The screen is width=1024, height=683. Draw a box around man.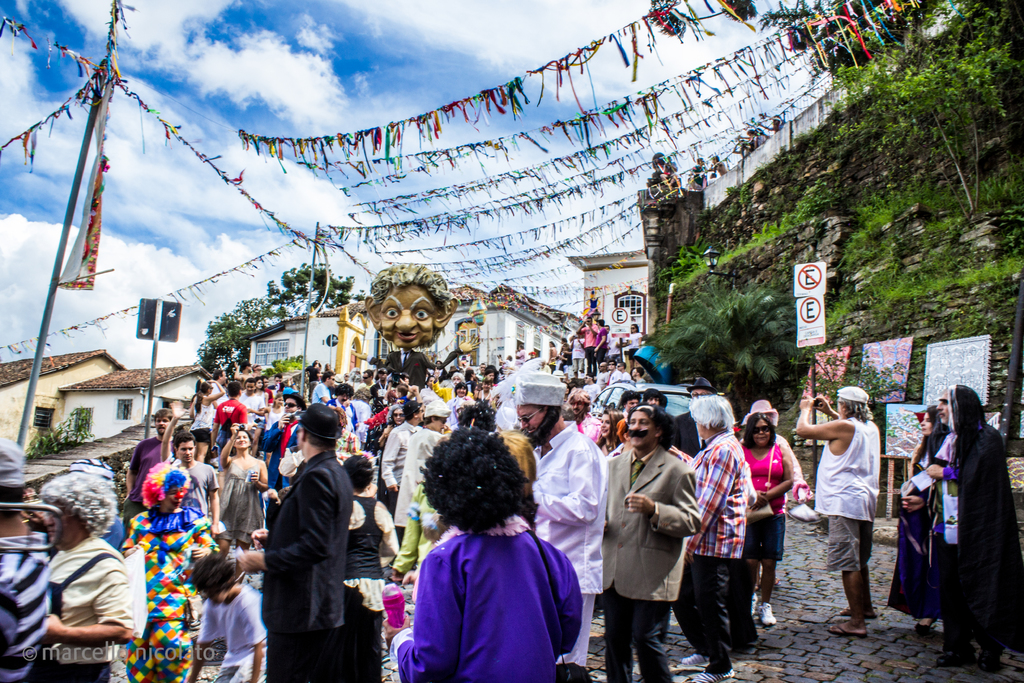
pyautogui.locateOnScreen(798, 382, 883, 637).
